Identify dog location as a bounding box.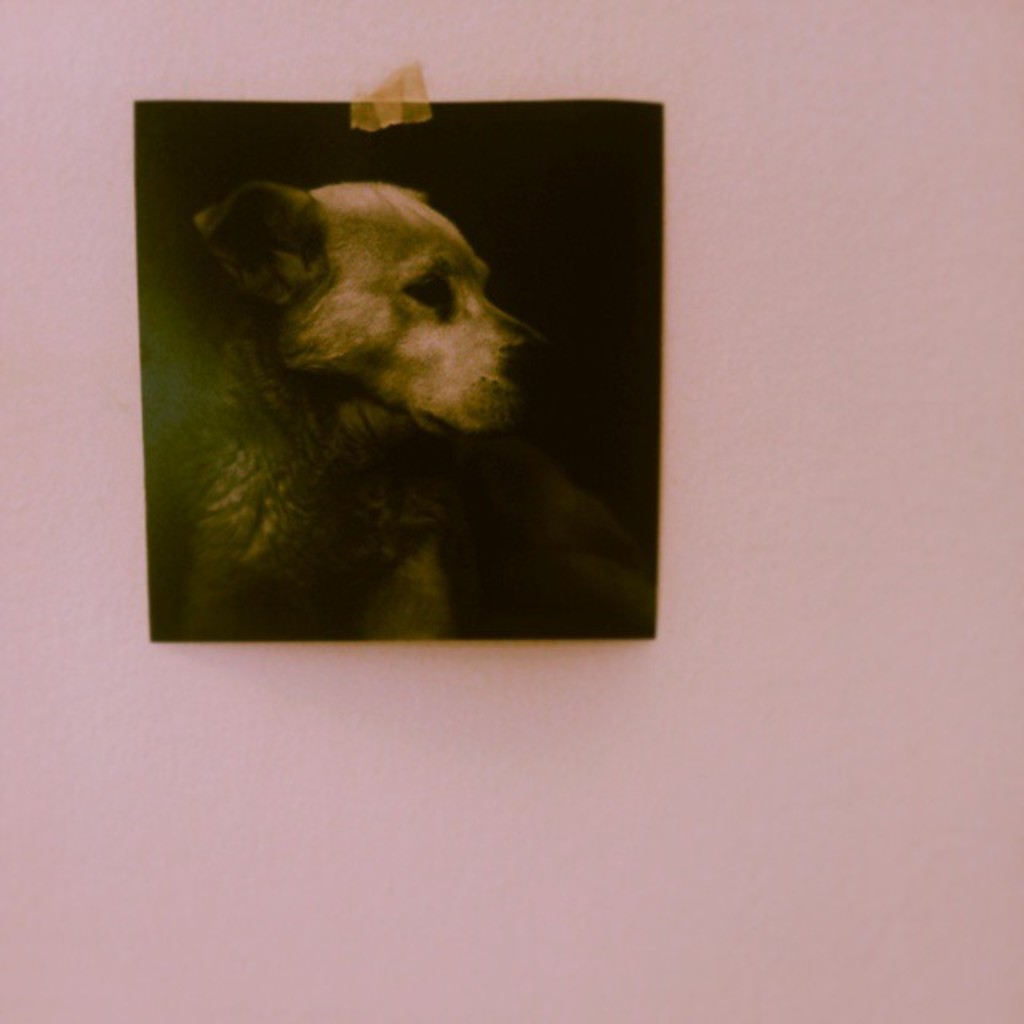
x1=139, y1=178, x2=653, y2=643.
